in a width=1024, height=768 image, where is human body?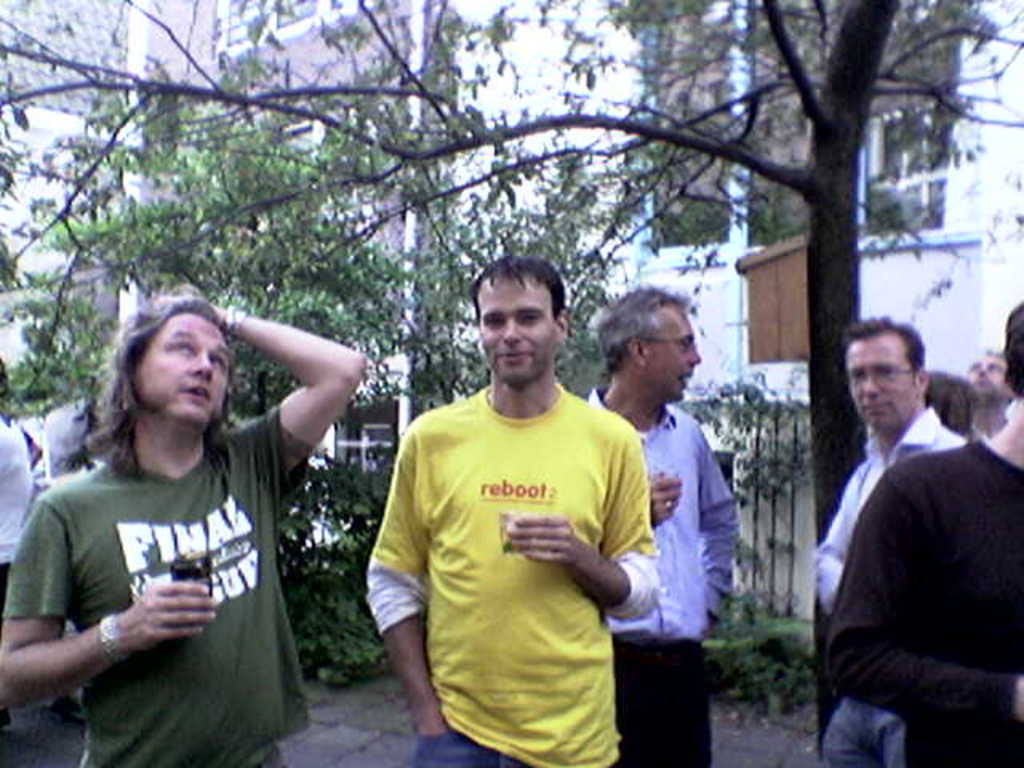
[x1=10, y1=294, x2=331, y2=767].
